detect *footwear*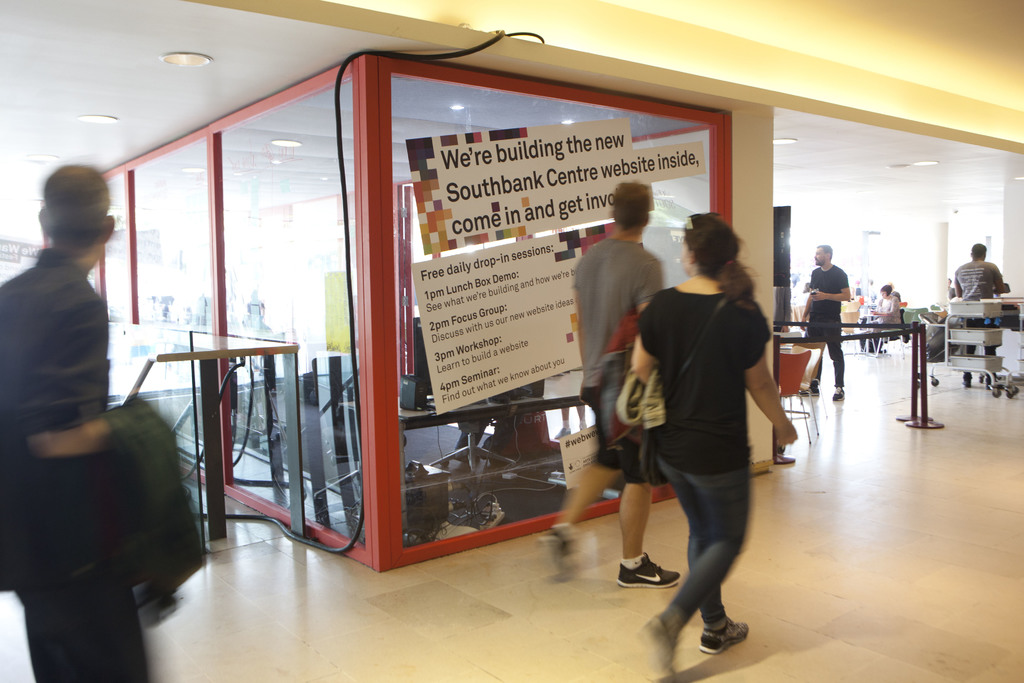
618,556,681,588
